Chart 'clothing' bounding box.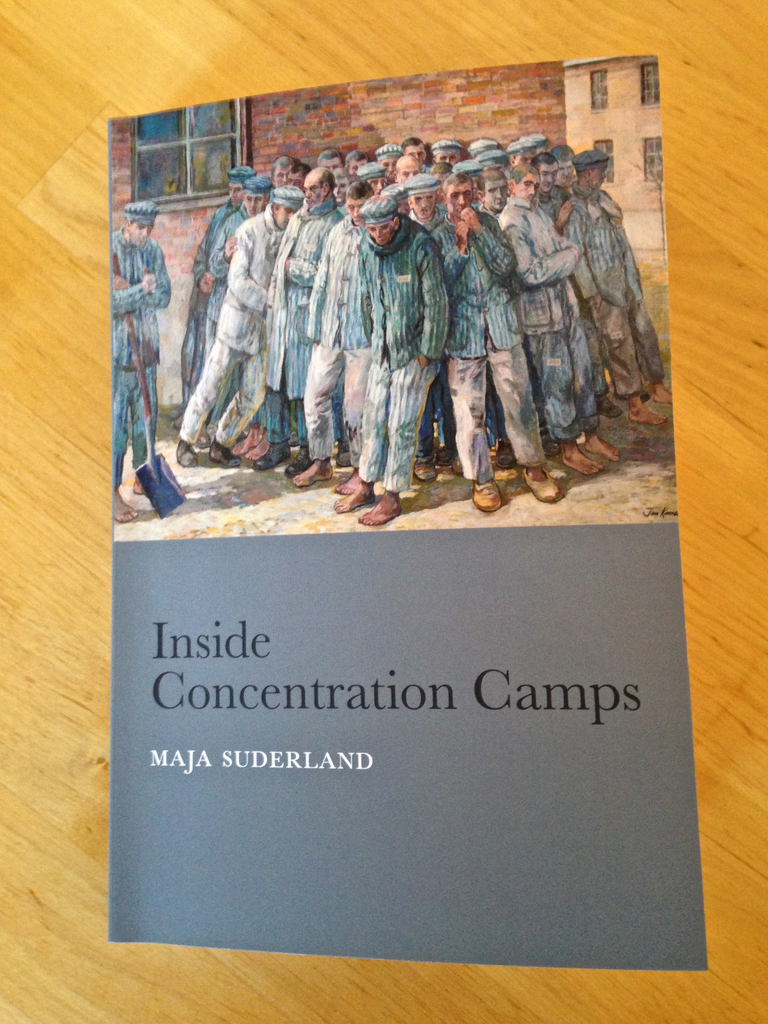
Charted: BBox(113, 230, 175, 483).
